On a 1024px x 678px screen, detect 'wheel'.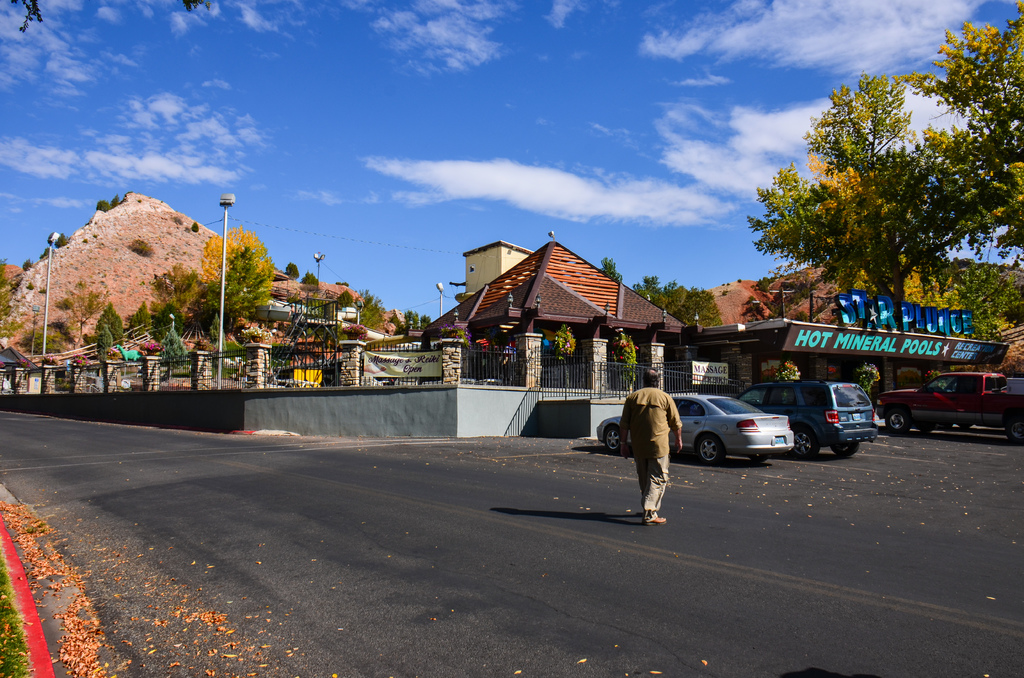
BBox(883, 404, 913, 434).
